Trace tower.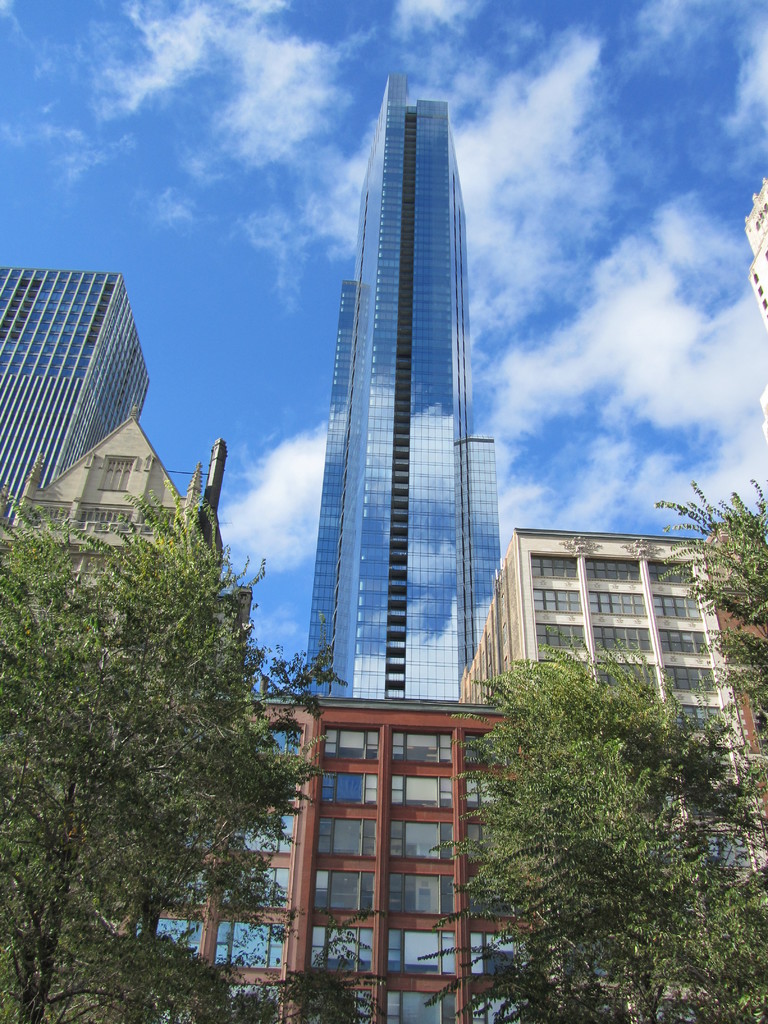
Traced to [11, 273, 154, 525].
